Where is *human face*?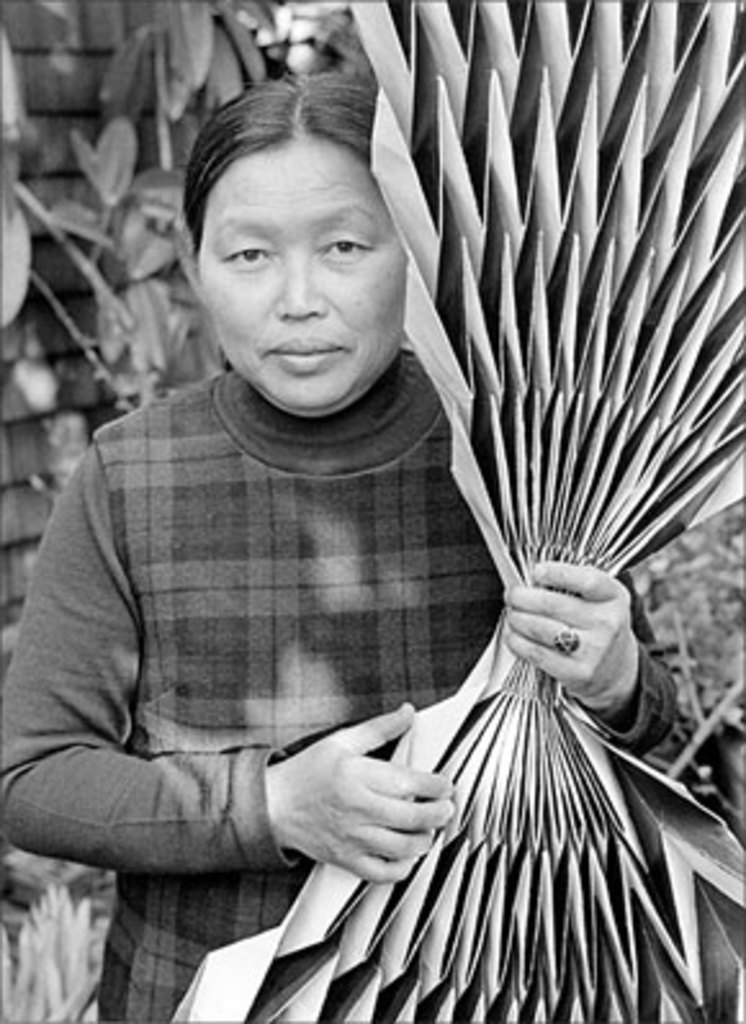
{"left": 198, "top": 139, "right": 412, "bottom": 412}.
